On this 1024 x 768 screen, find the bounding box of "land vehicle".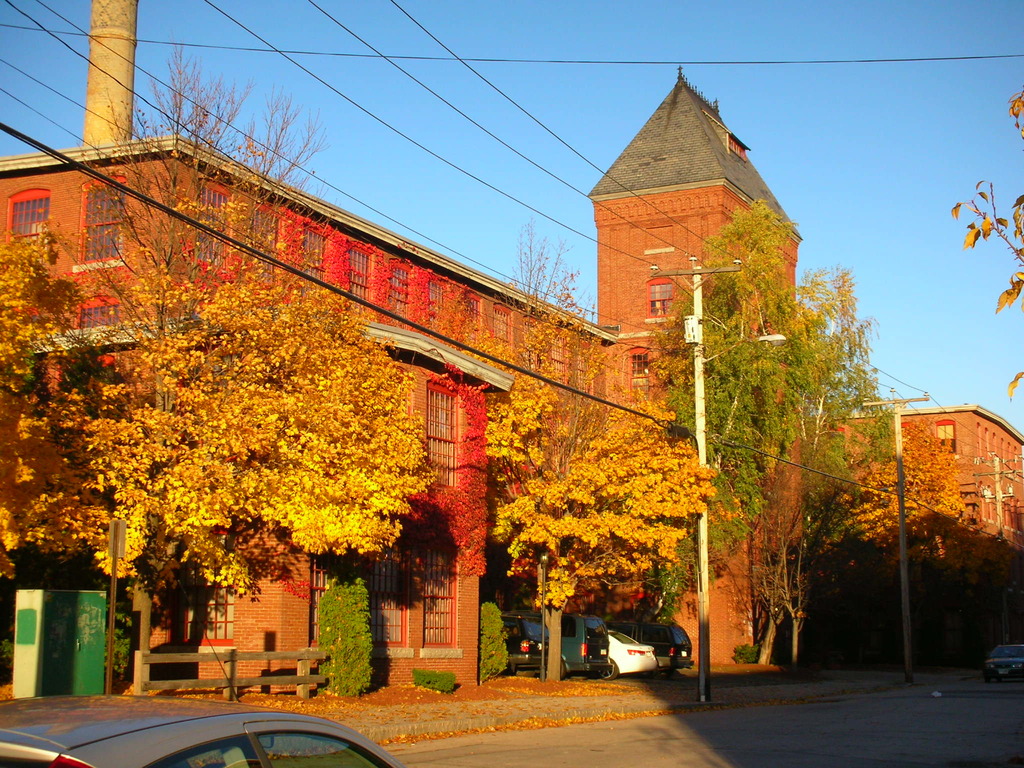
Bounding box: x1=983, y1=648, x2=1021, y2=679.
